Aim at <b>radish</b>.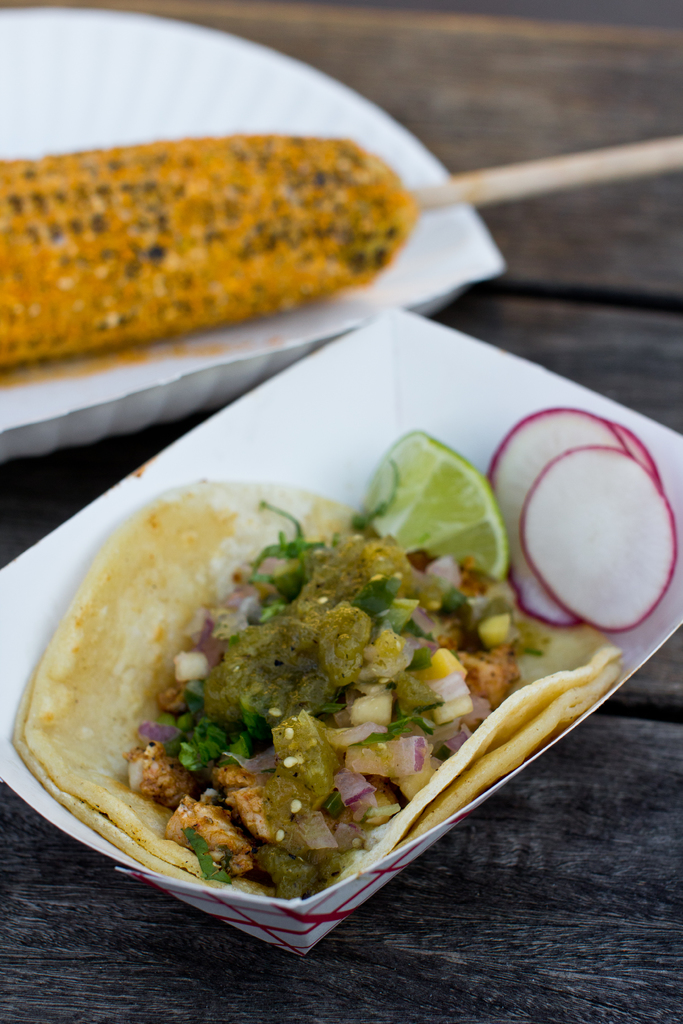
Aimed at 611, 417, 659, 476.
